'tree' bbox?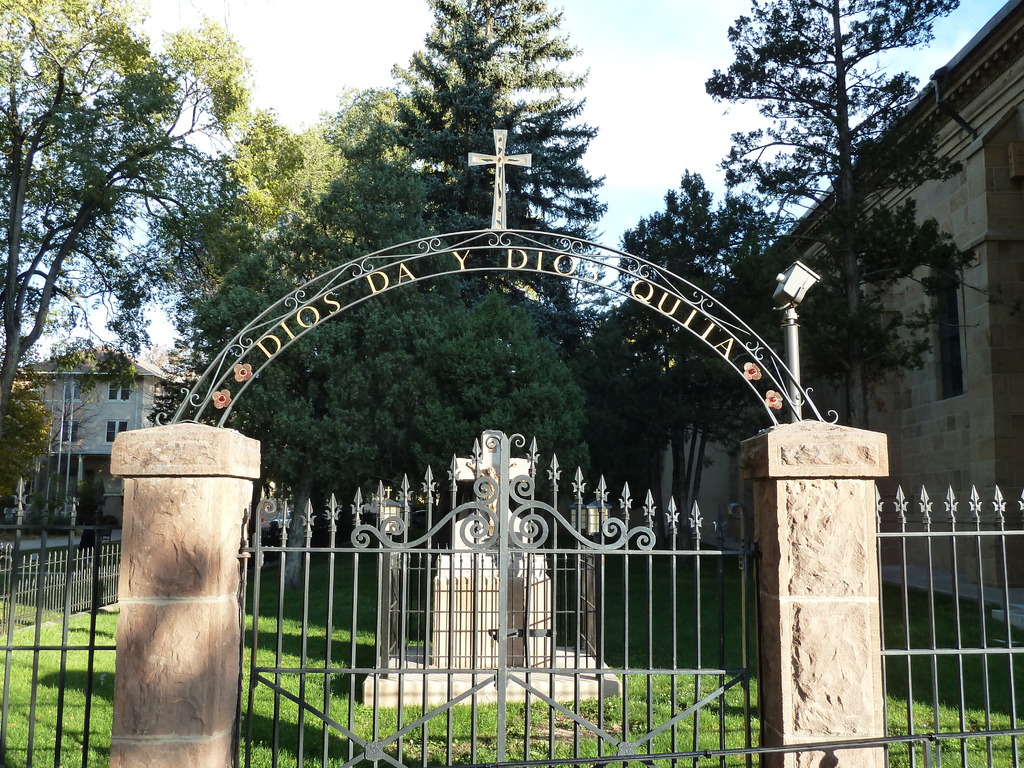
Rect(139, 216, 415, 545)
